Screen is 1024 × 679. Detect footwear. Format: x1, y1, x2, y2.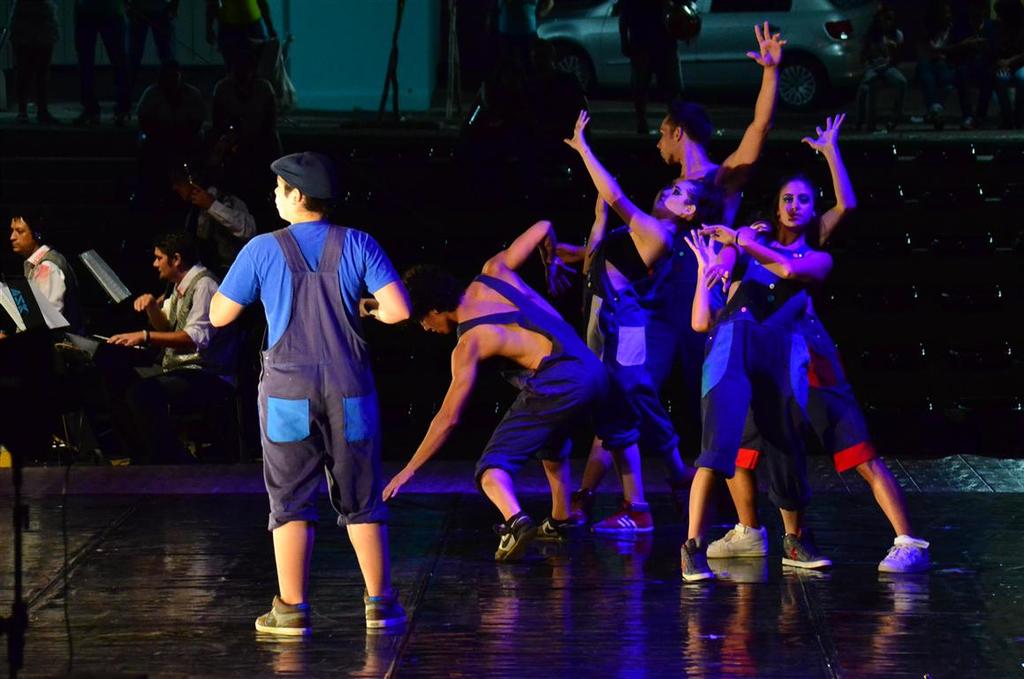
705, 524, 766, 556.
